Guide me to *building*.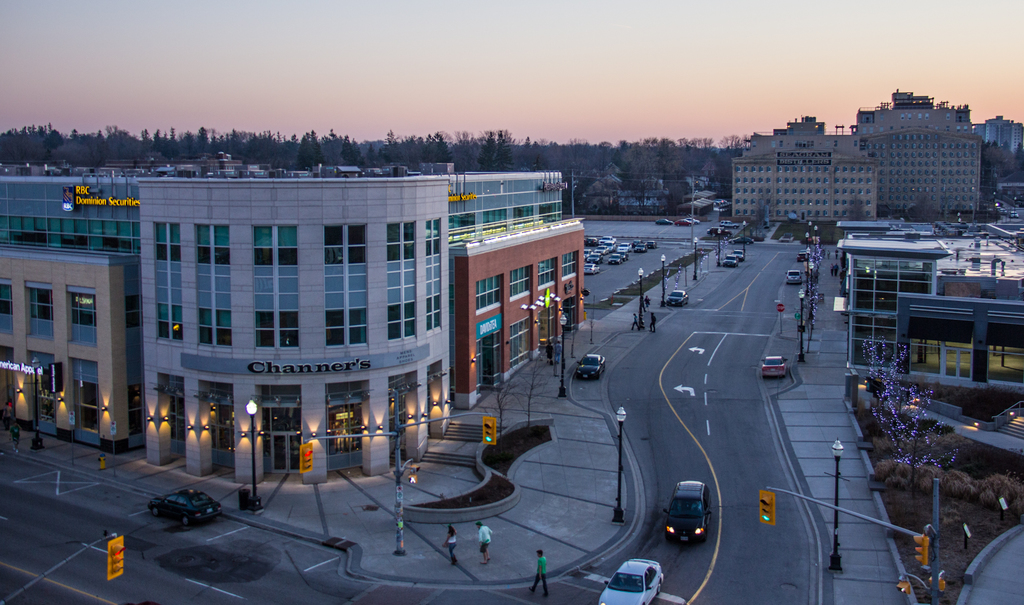
Guidance: 0,163,587,486.
